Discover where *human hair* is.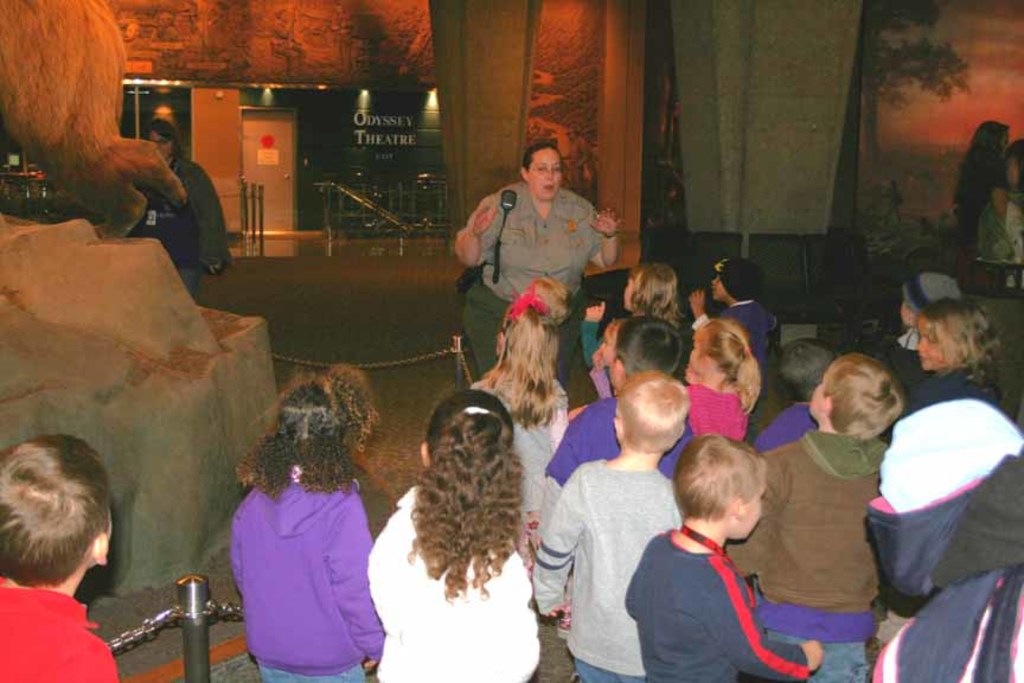
Discovered at box(952, 119, 1009, 229).
